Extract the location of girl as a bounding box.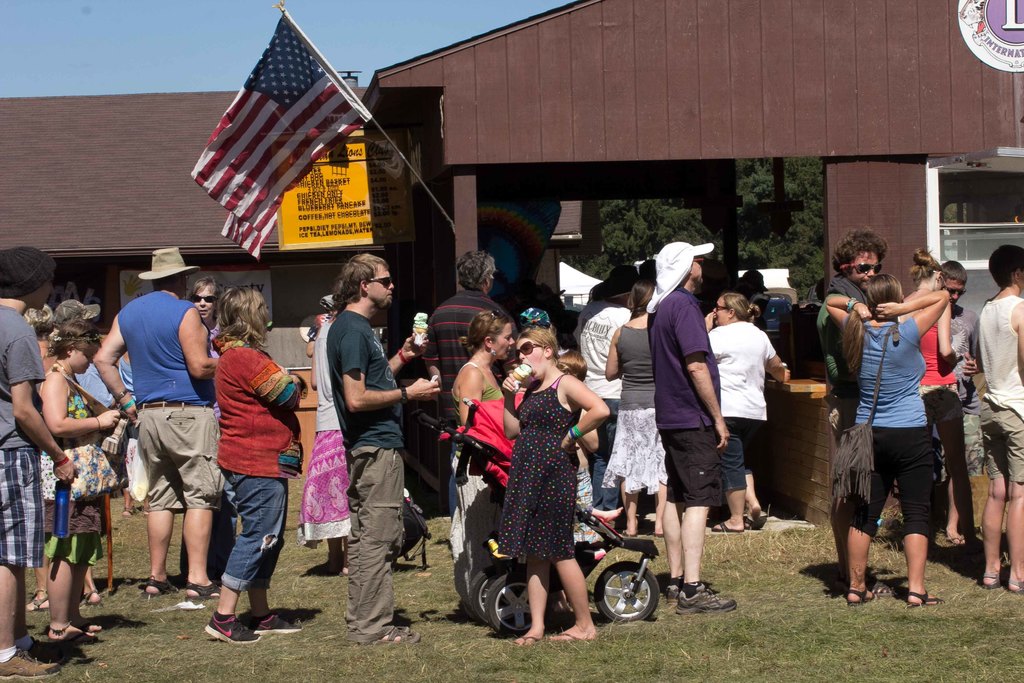
box(449, 308, 516, 622).
